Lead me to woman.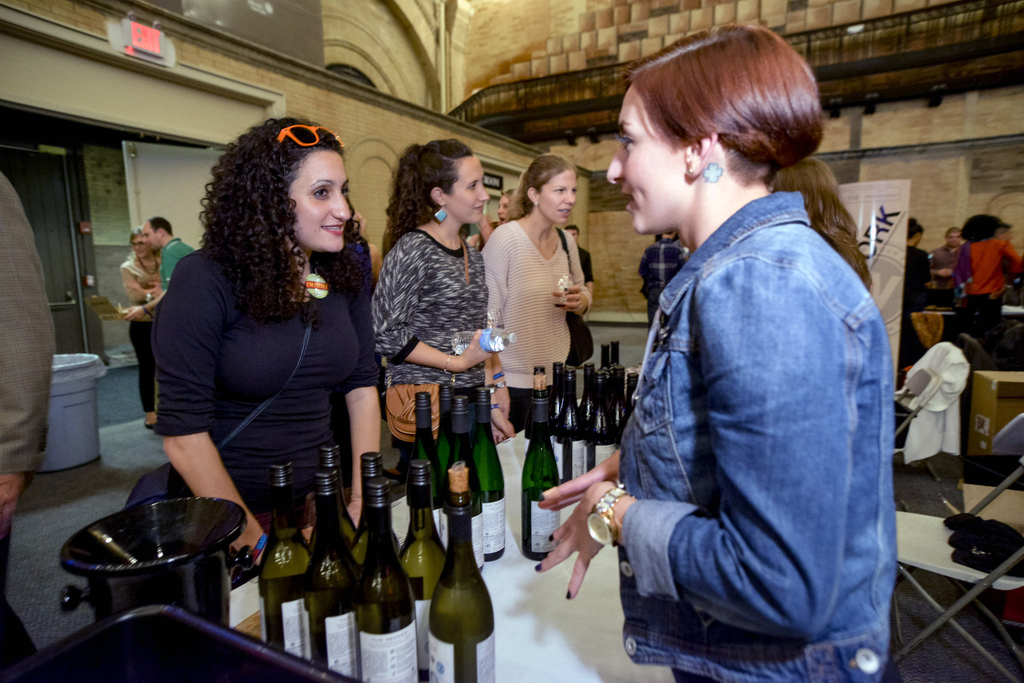
Lead to [139,118,398,569].
